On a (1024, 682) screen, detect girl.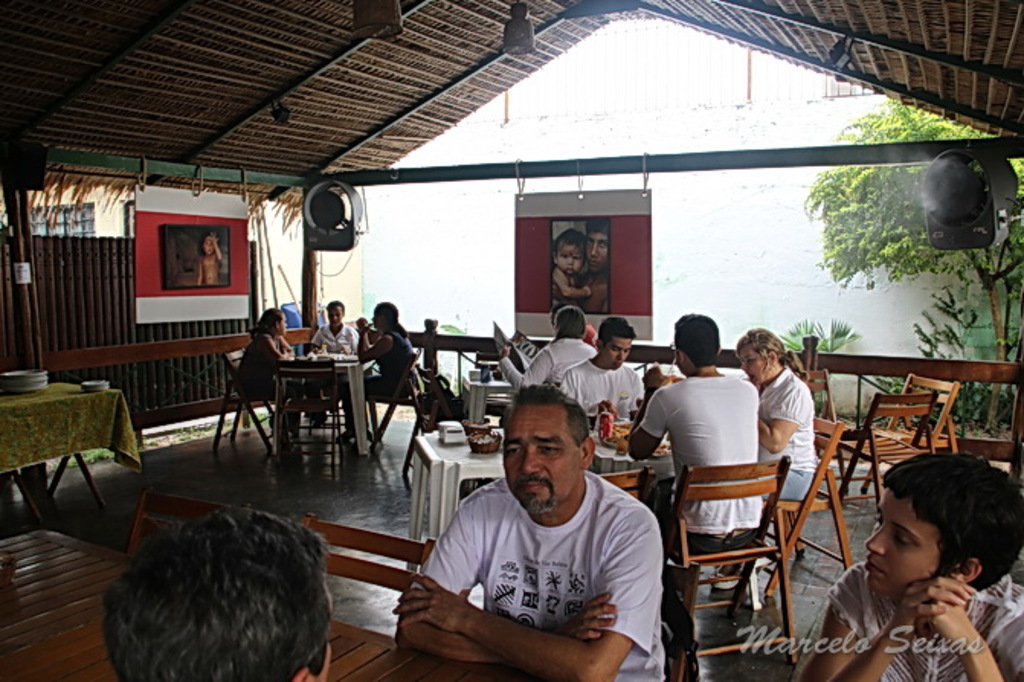
region(552, 232, 591, 305).
